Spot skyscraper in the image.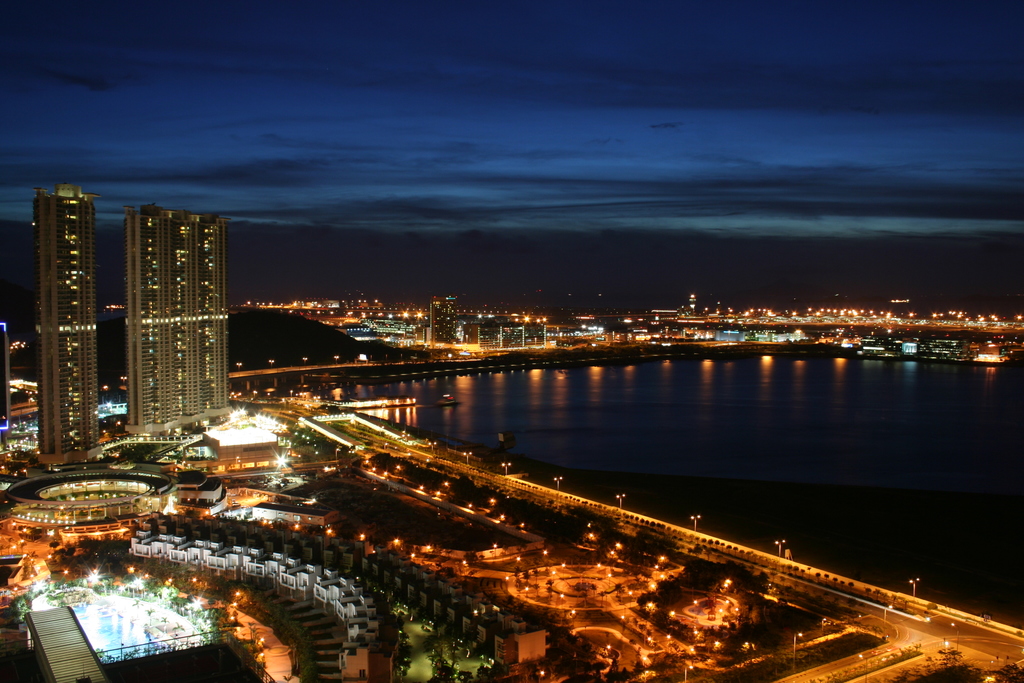
skyscraper found at BBox(120, 197, 236, 445).
